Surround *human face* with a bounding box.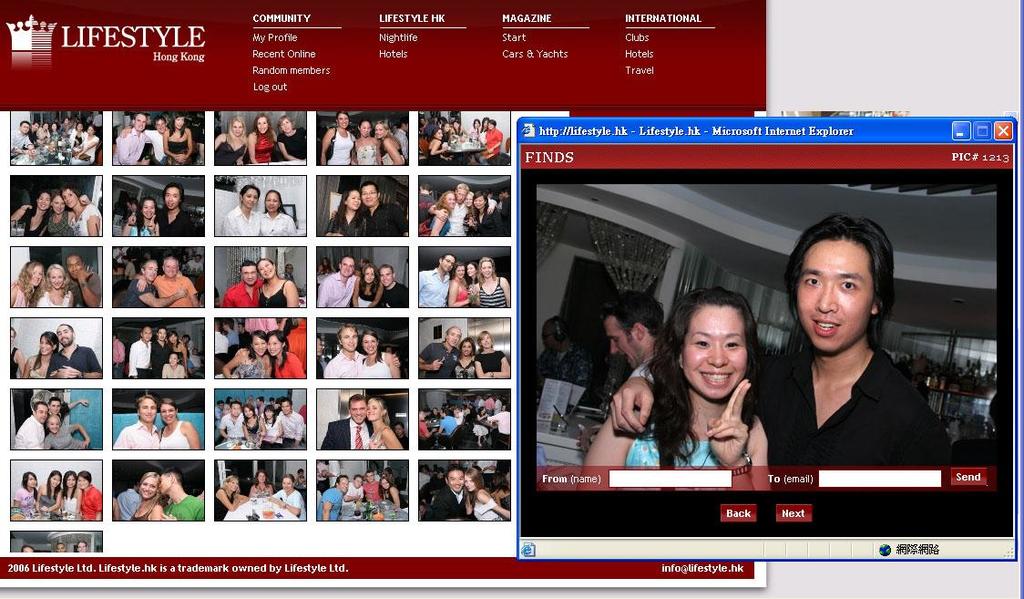
box(137, 116, 145, 129).
